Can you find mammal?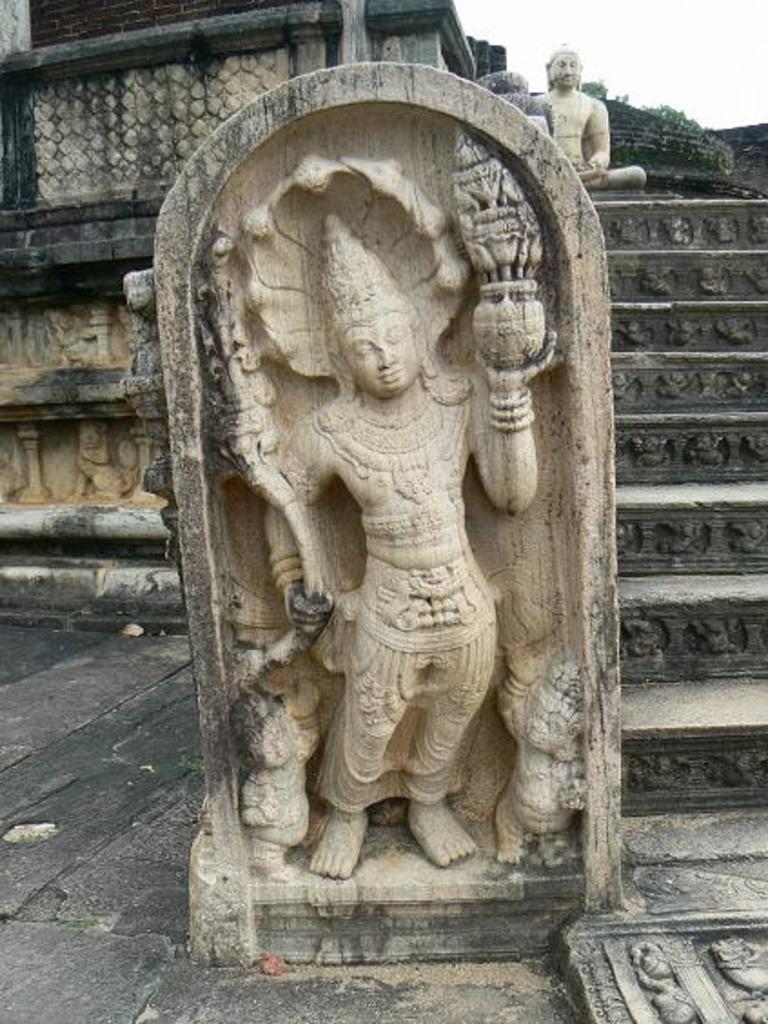
Yes, bounding box: Rect(505, 652, 585, 870).
